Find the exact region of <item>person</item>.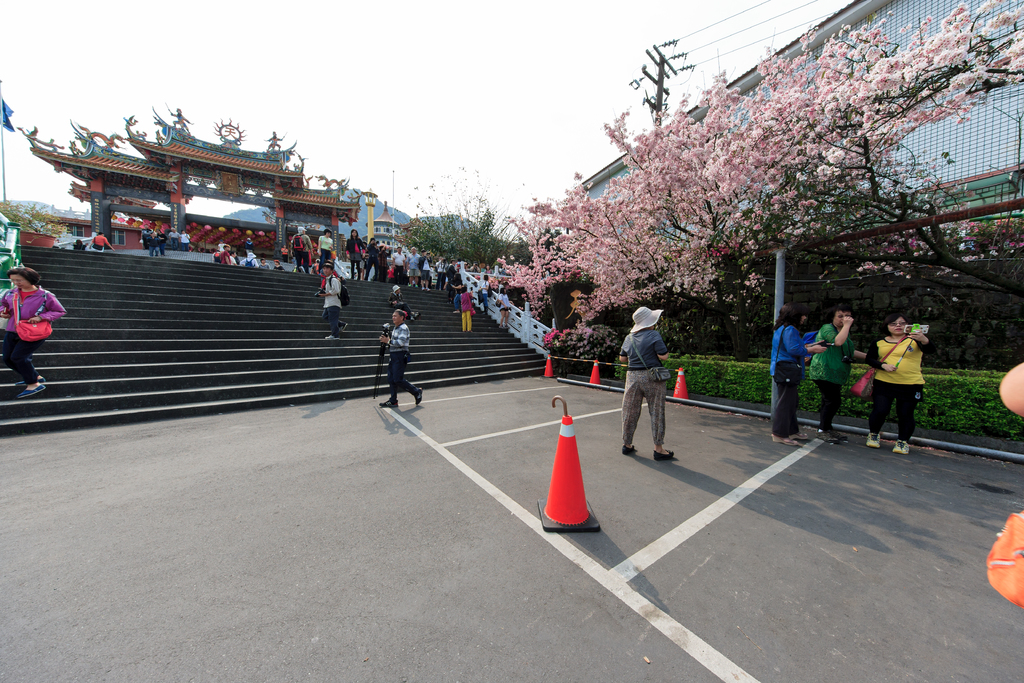
Exact region: 616:302:674:463.
